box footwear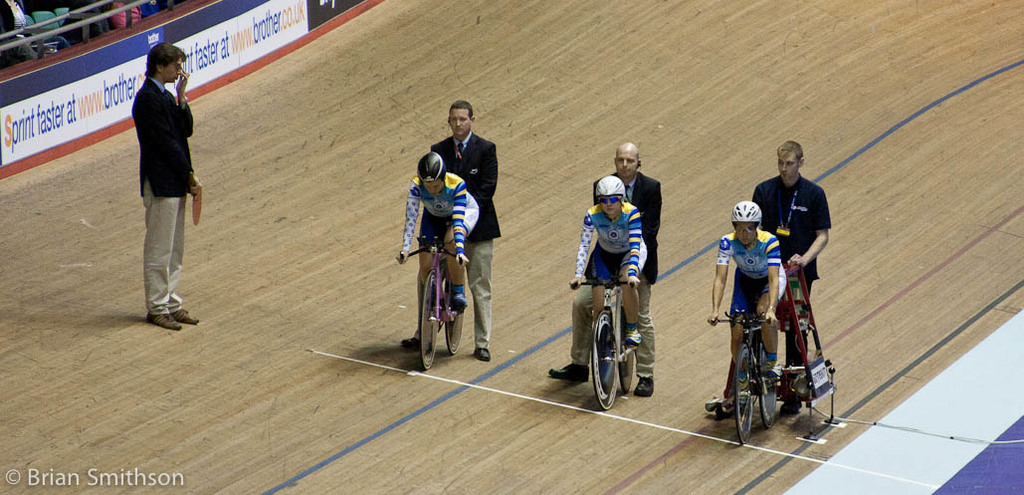
bbox(452, 296, 472, 314)
